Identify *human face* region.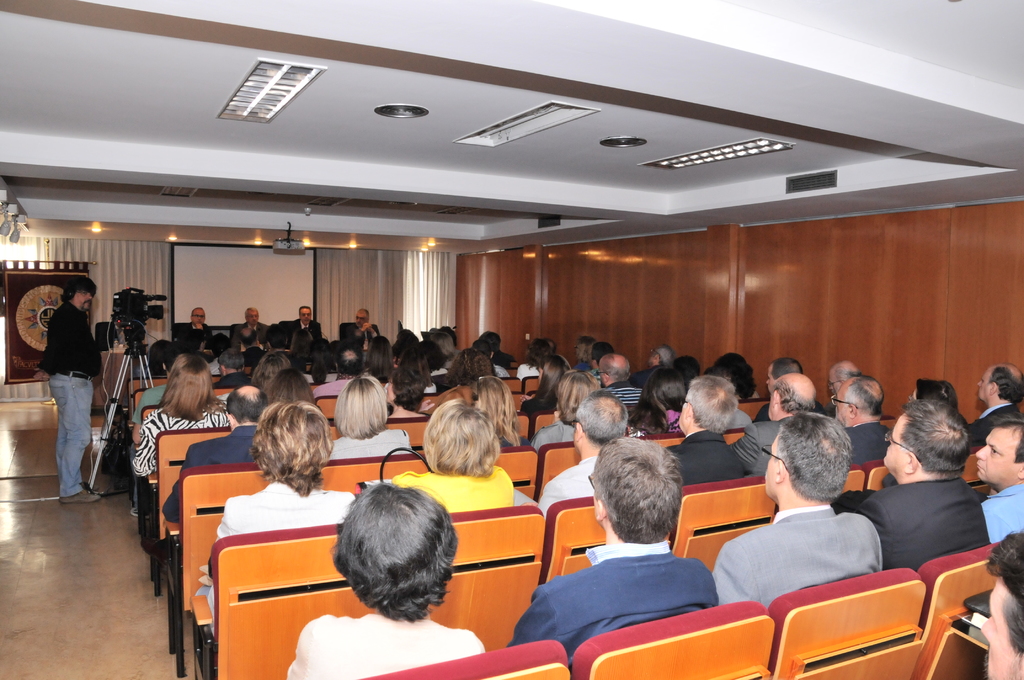
Region: rect(191, 311, 206, 325).
